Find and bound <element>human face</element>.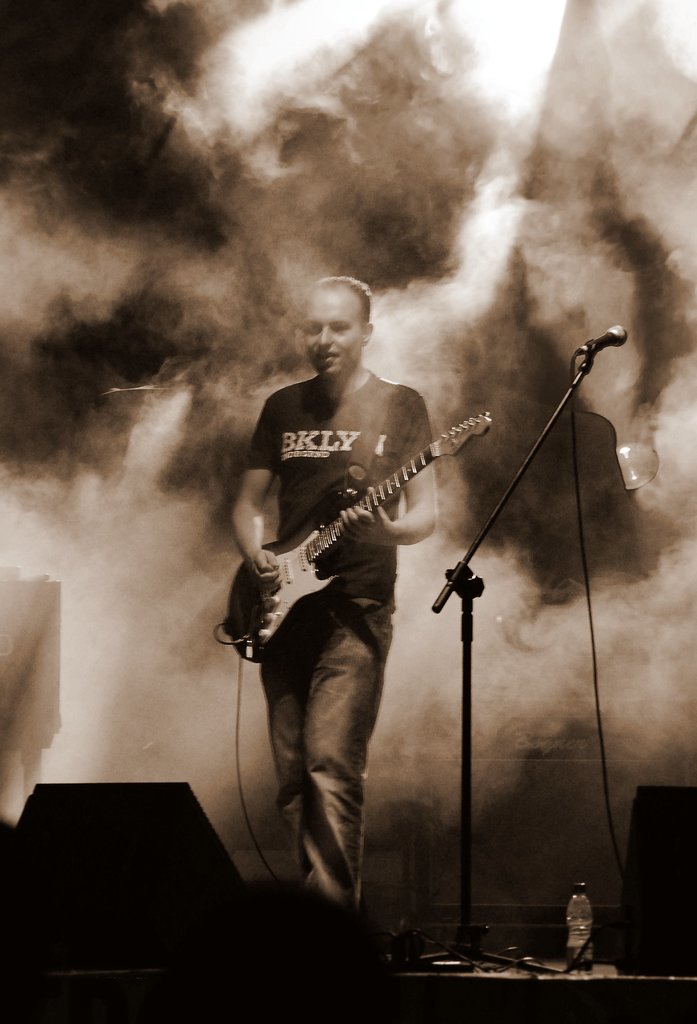
Bound: box(304, 282, 362, 371).
